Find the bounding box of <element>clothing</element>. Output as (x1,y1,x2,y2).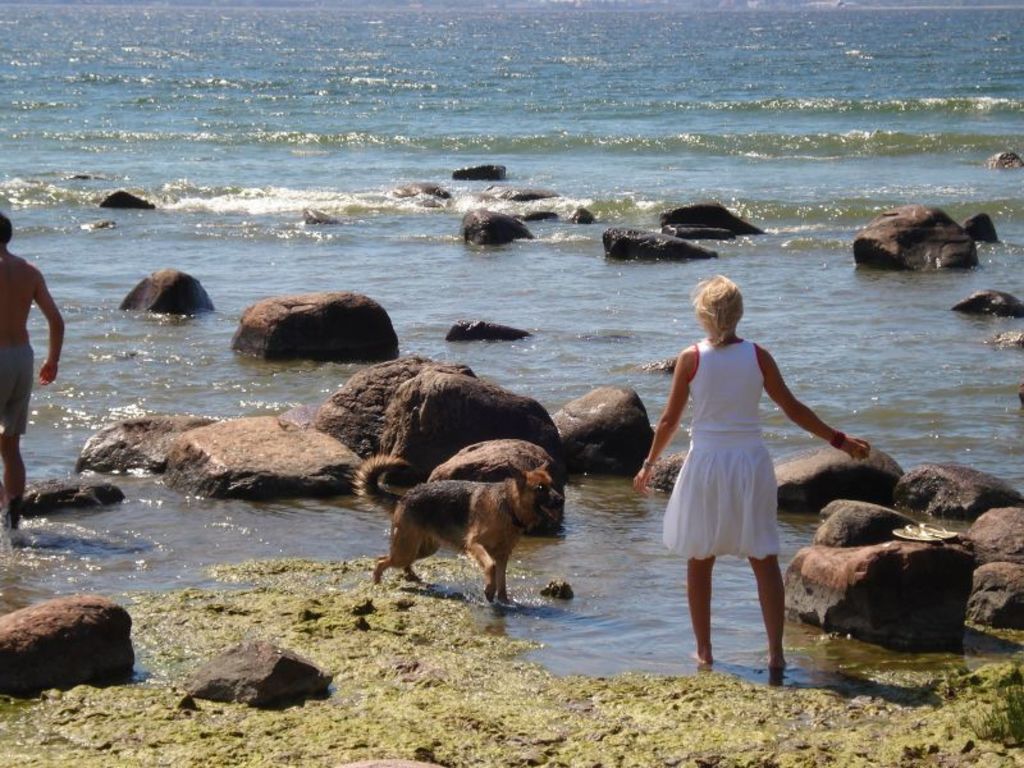
(660,330,822,596).
